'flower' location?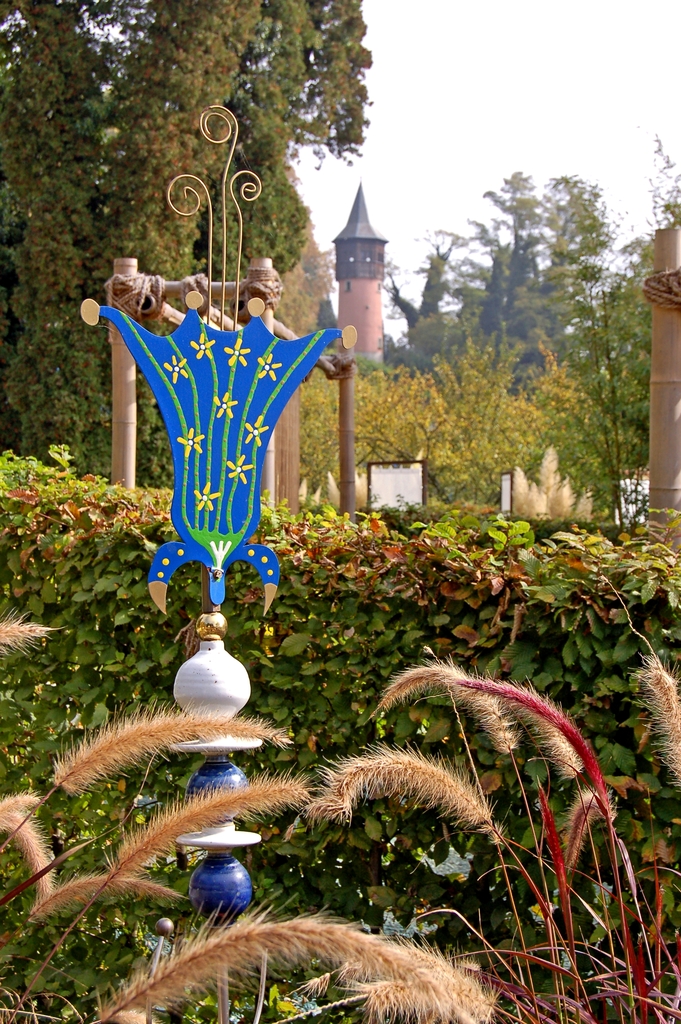
bbox=[242, 412, 270, 450]
